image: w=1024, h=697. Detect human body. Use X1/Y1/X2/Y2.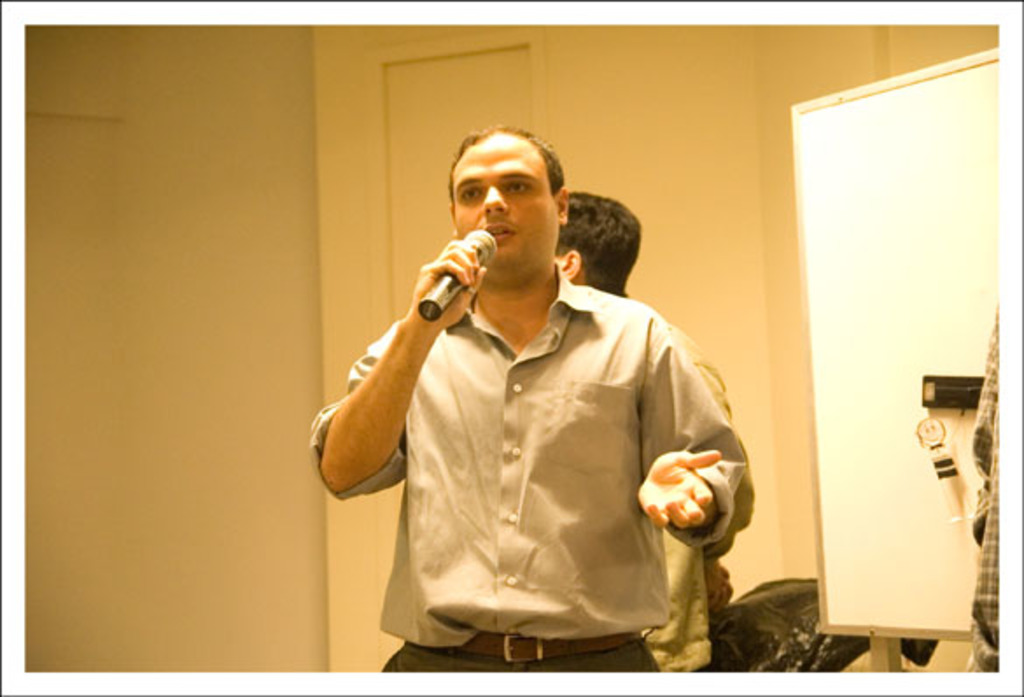
637/324/758/664.
